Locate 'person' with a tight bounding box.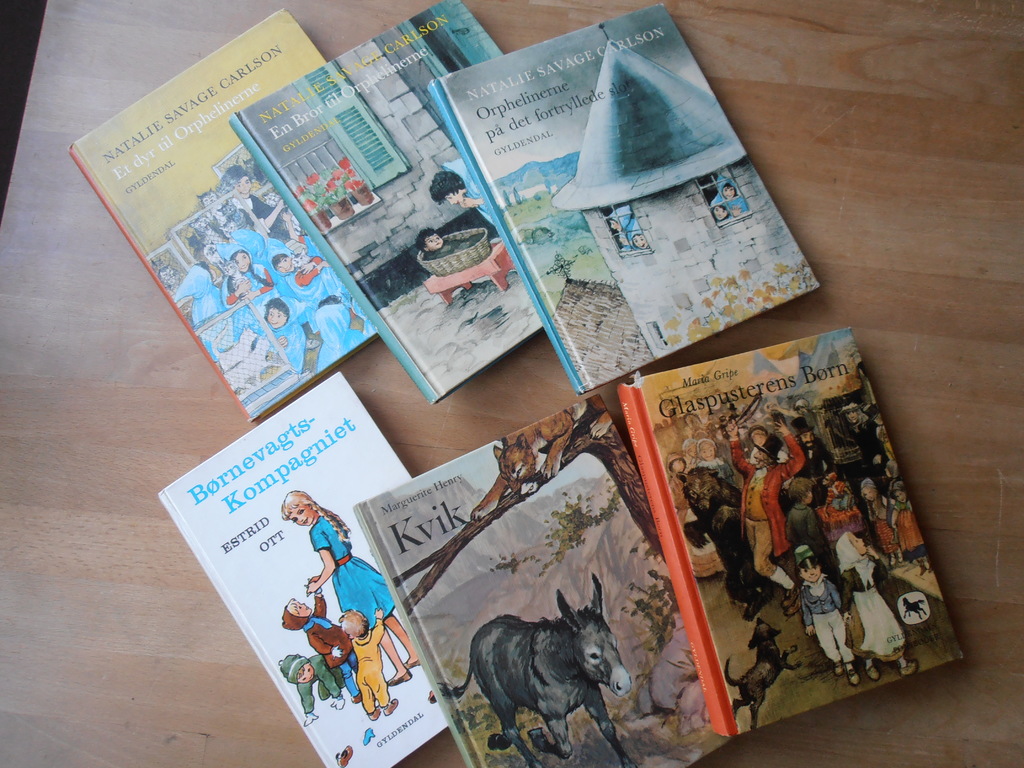
[843, 404, 886, 472].
